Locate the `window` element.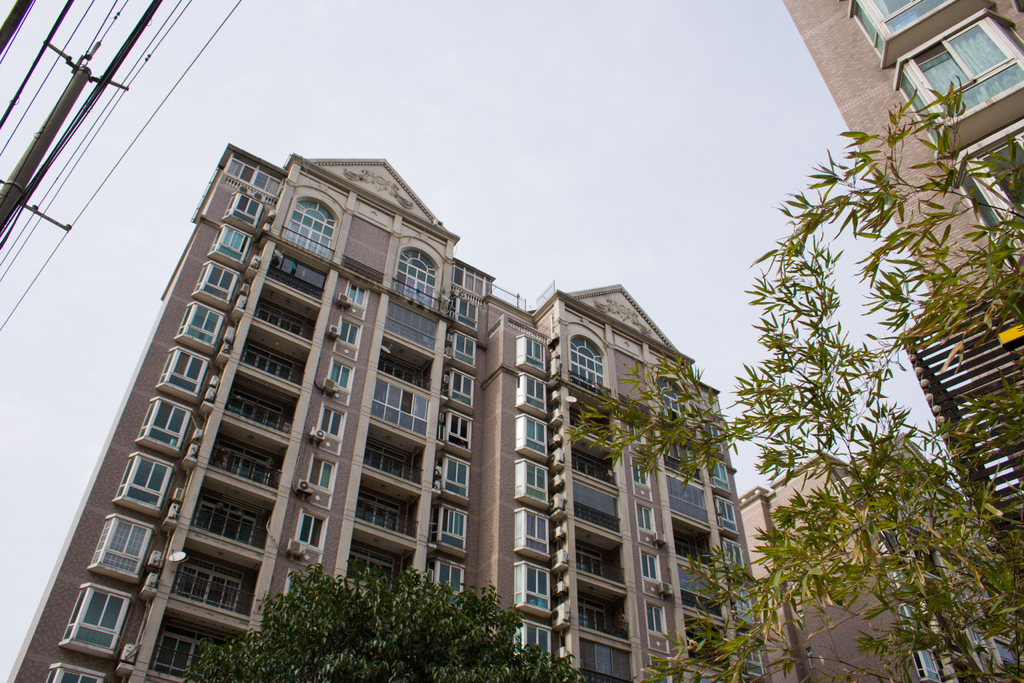
Element bbox: [x1=655, y1=378, x2=684, y2=425].
